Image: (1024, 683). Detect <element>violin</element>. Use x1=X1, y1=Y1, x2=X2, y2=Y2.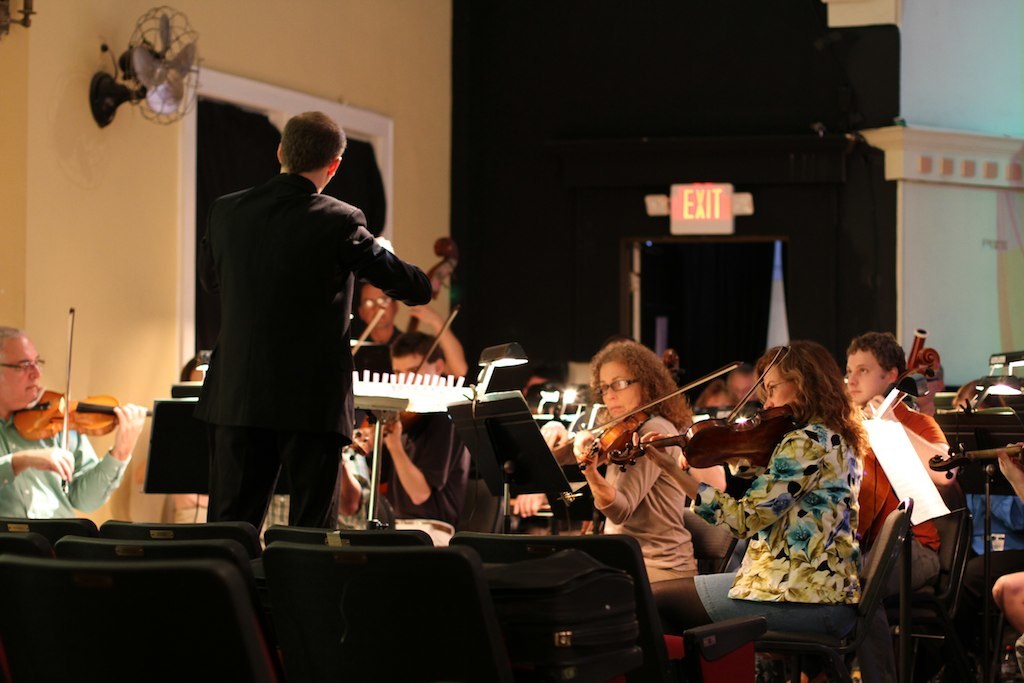
x1=366, y1=467, x2=390, y2=496.
